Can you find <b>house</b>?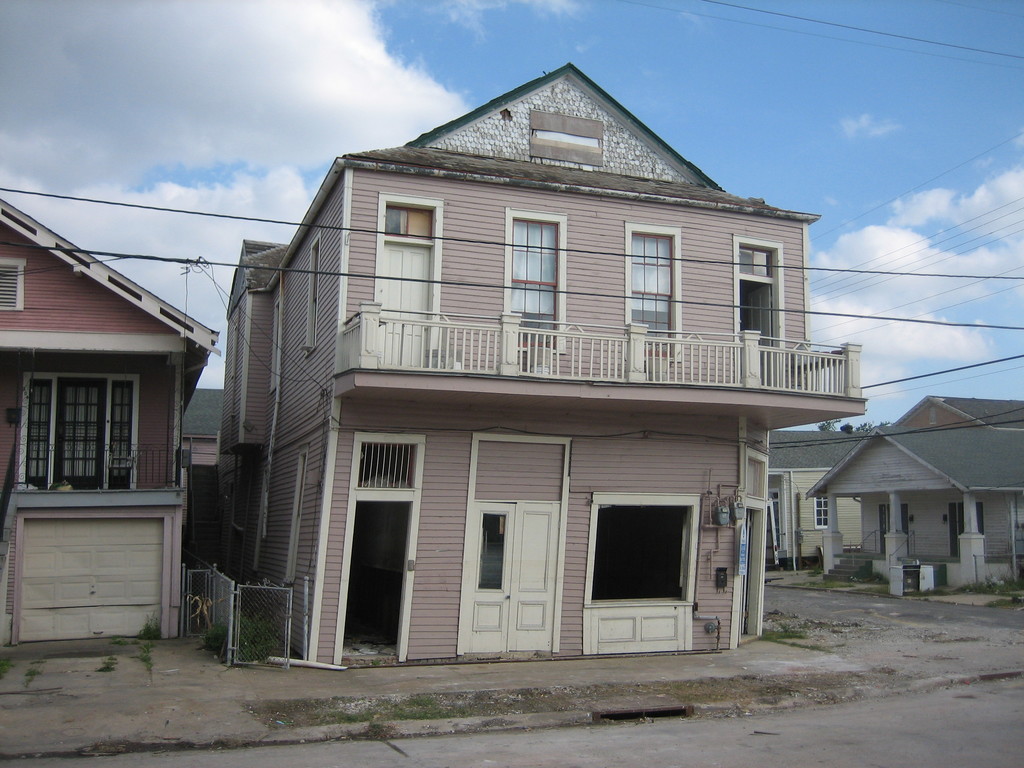
Yes, bounding box: {"x1": 773, "y1": 388, "x2": 1002, "y2": 602}.
